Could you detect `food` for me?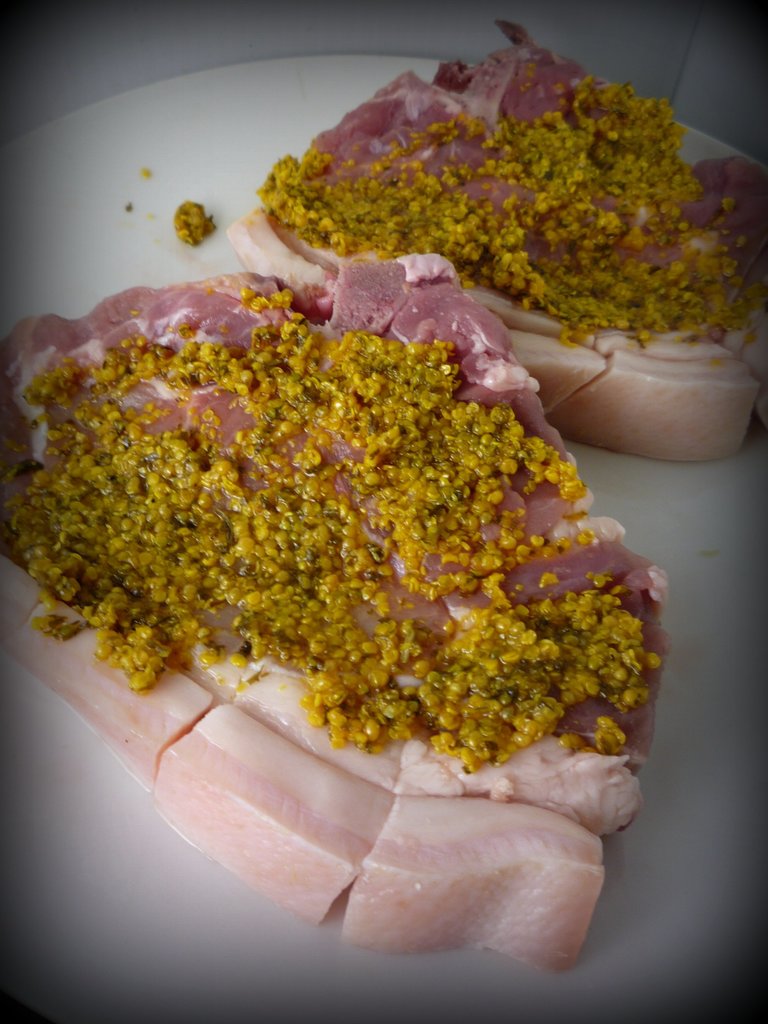
Detection result: l=125, t=204, r=132, b=211.
